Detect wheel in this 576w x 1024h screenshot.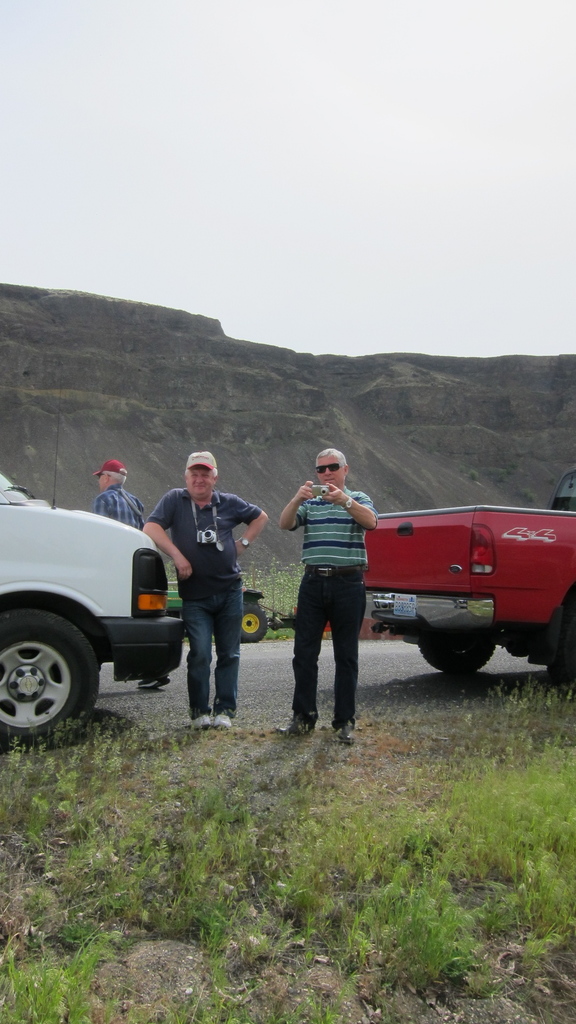
Detection: (x1=237, y1=602, x2=270, y2=650).
